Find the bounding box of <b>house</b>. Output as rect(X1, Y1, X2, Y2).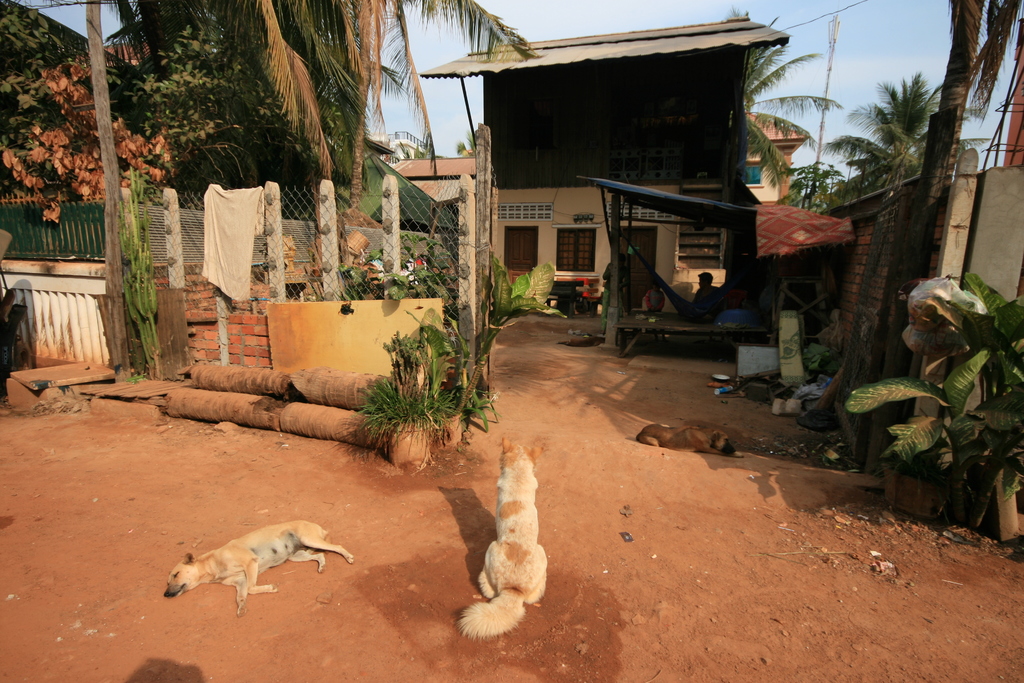
rect(419, 10, 798, 344).
